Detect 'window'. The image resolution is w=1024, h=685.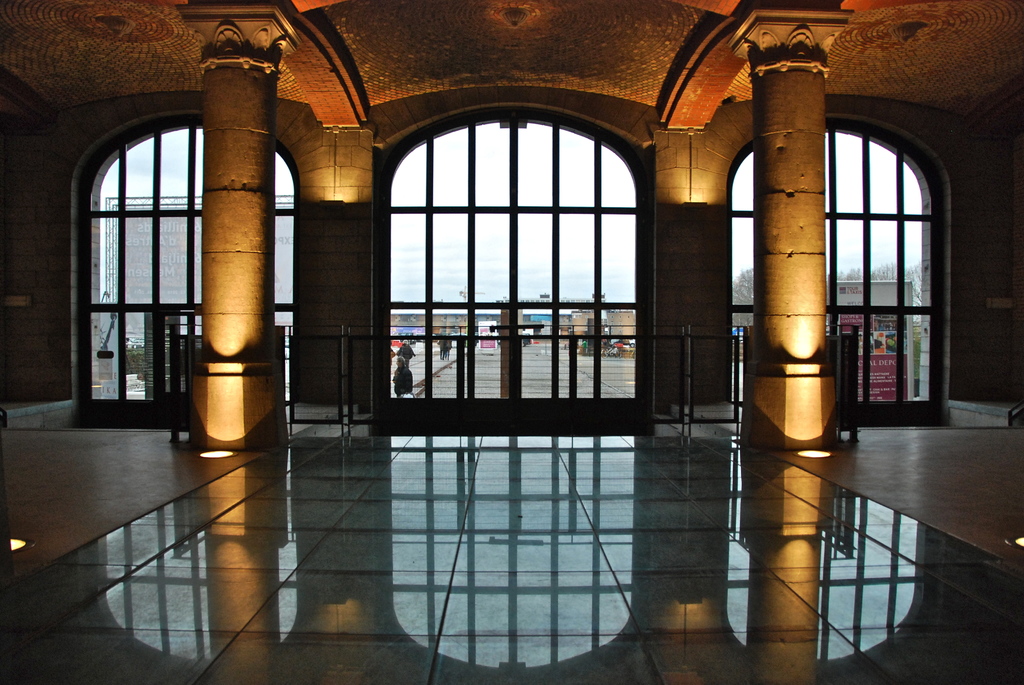
left=79, top=113, right=300, bottom=405.
